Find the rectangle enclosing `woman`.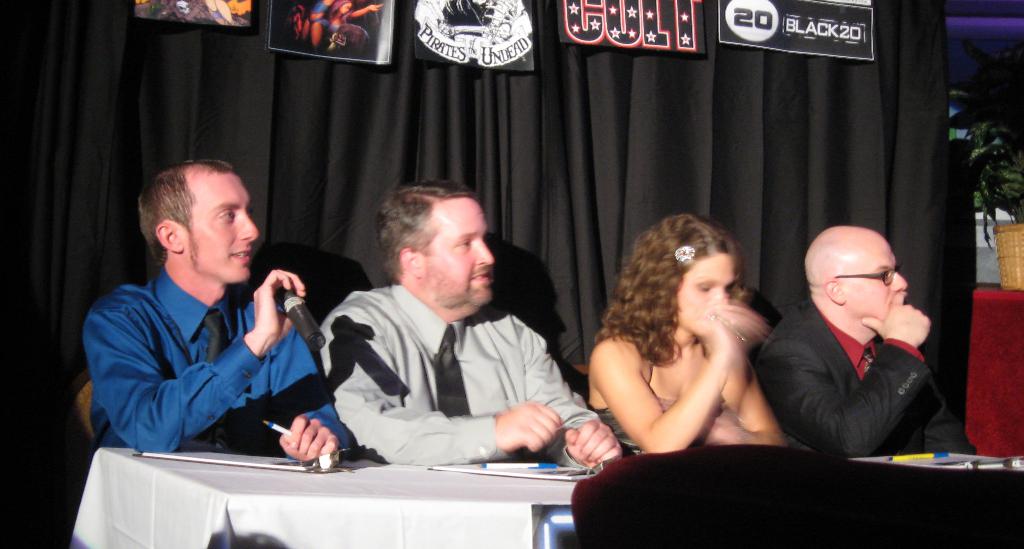
Rect(570, 207, 806, 485).
